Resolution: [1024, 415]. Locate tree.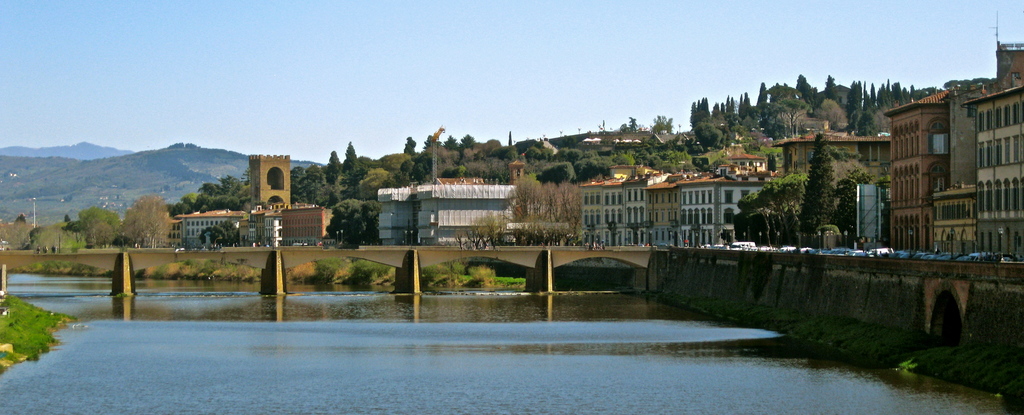
region(695, 121, 728, 150).
